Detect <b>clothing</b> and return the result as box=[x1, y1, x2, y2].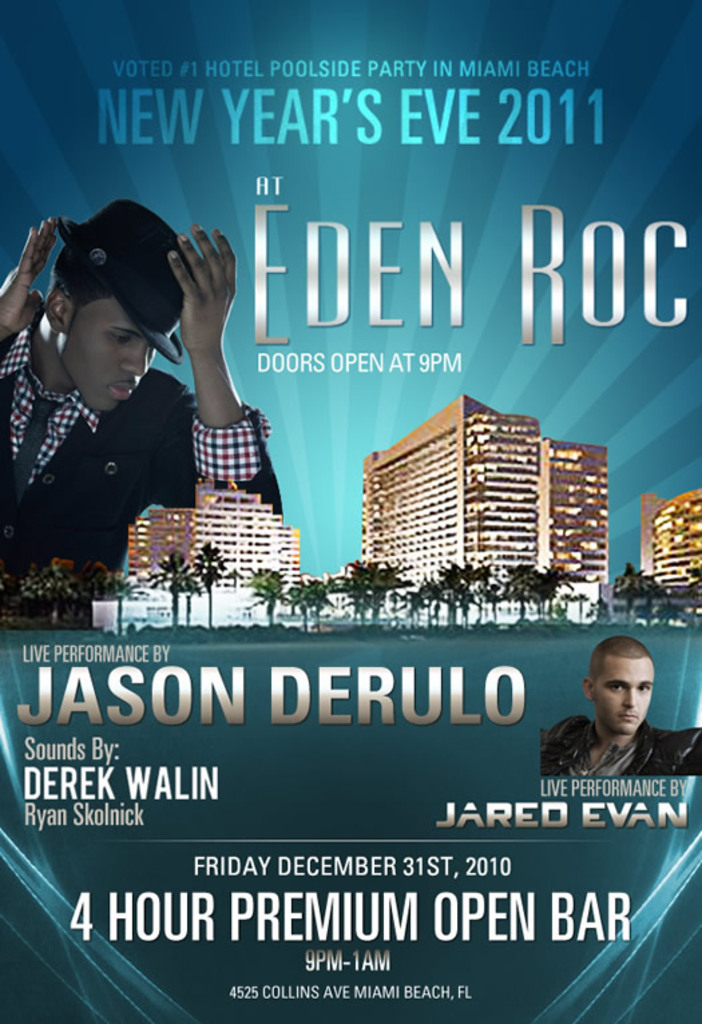
box=[544, 706, 701, 777].
